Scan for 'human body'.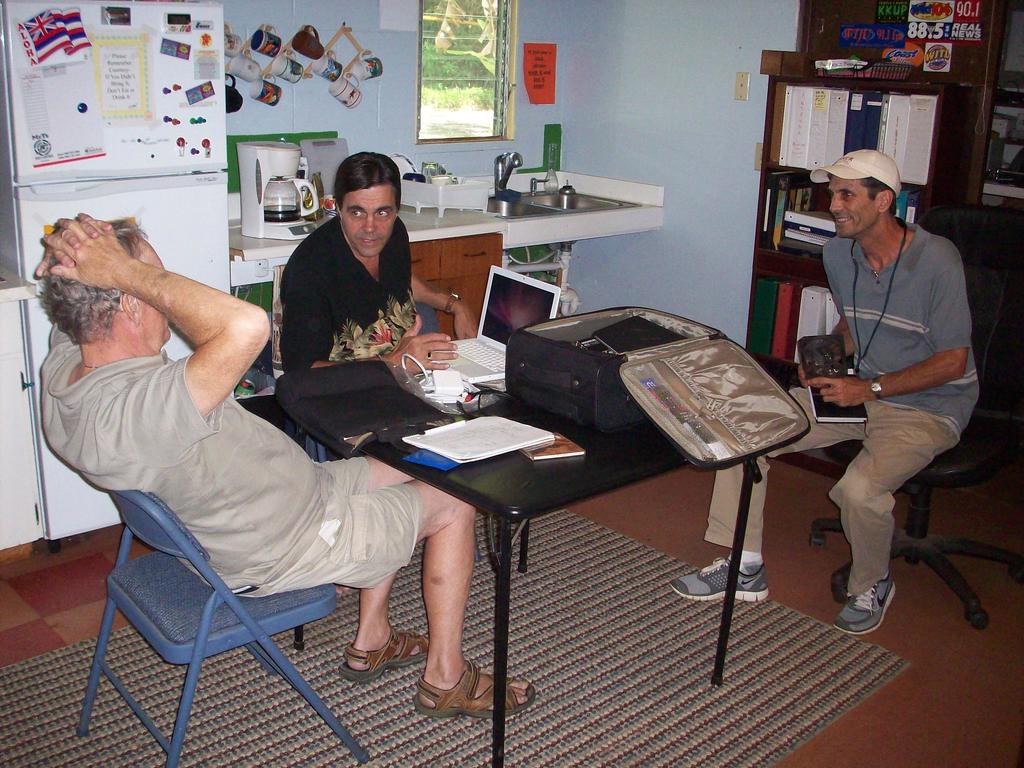
Scan result: (280,151,483,384).
